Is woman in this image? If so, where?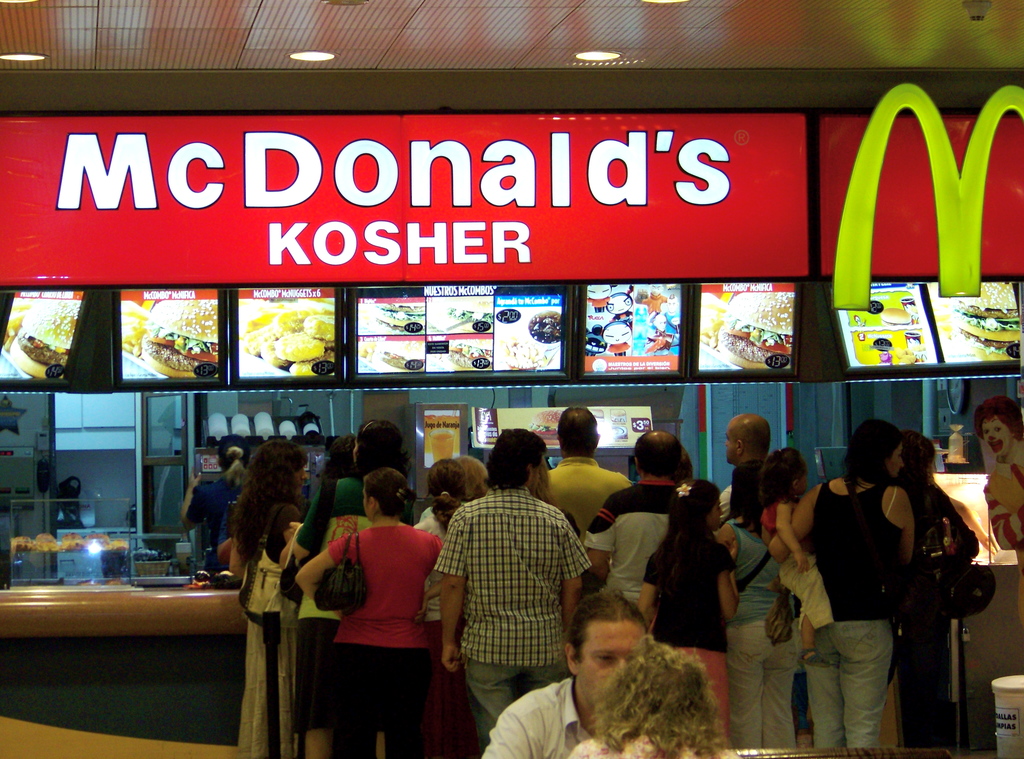
Yes, at 422,450,466,746.
